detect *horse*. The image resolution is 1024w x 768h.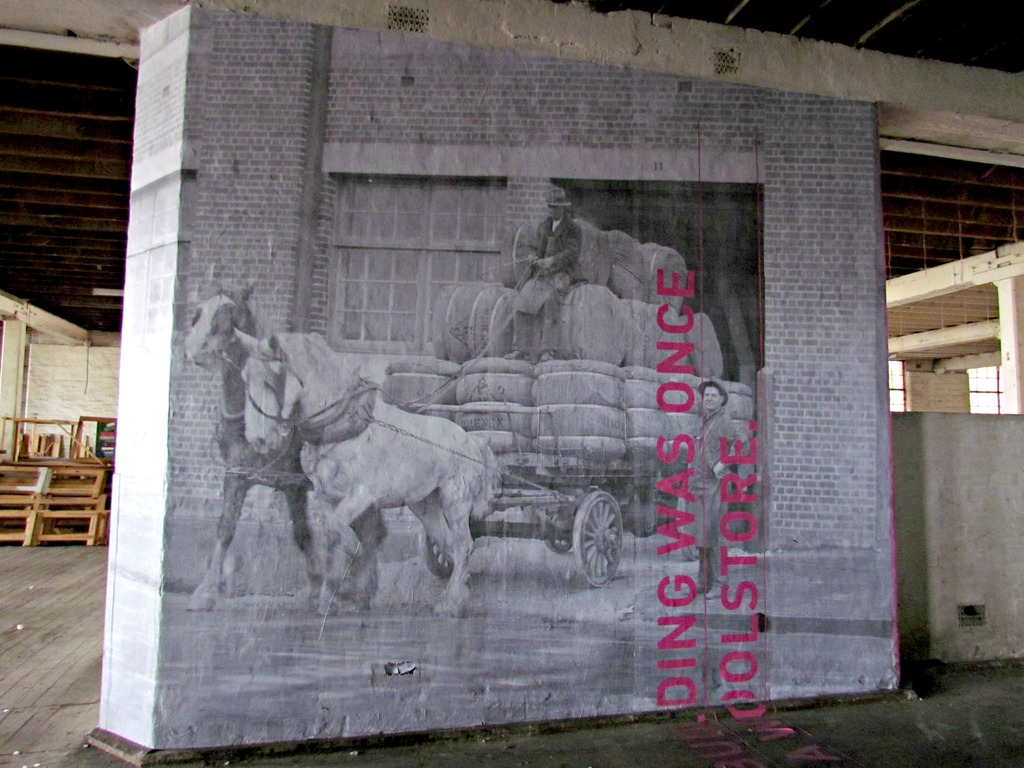
crop(179, 263, 382, 616).
